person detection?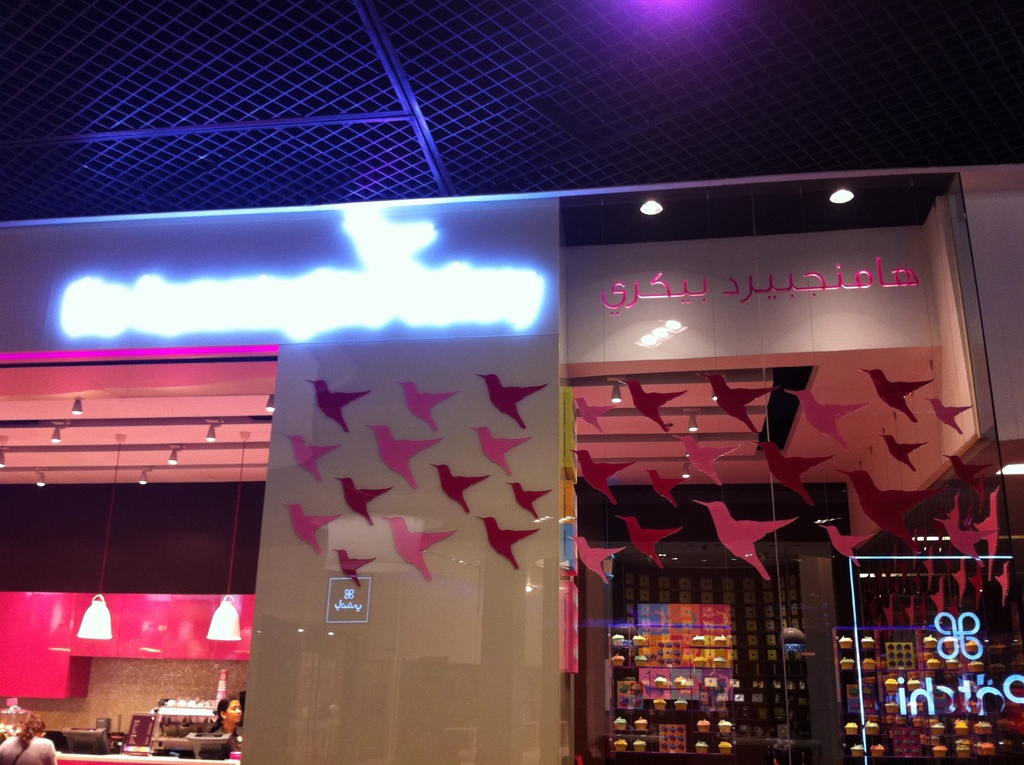
204:693:240:752
